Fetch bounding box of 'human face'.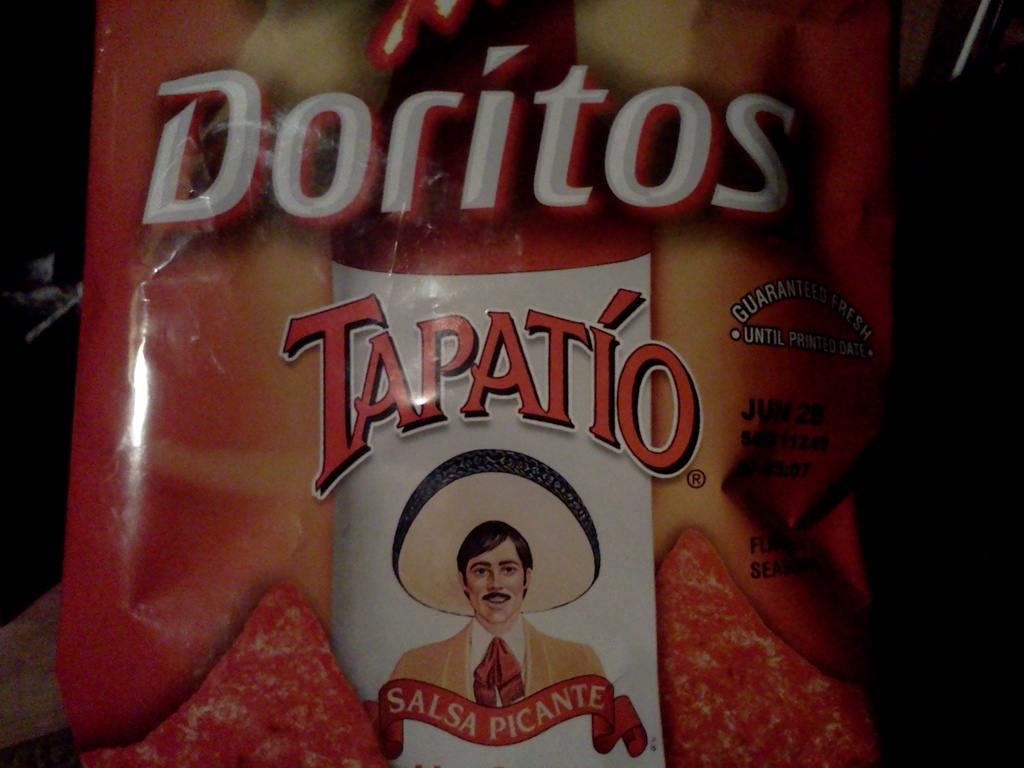
Bbox: [467,536,529,626].
